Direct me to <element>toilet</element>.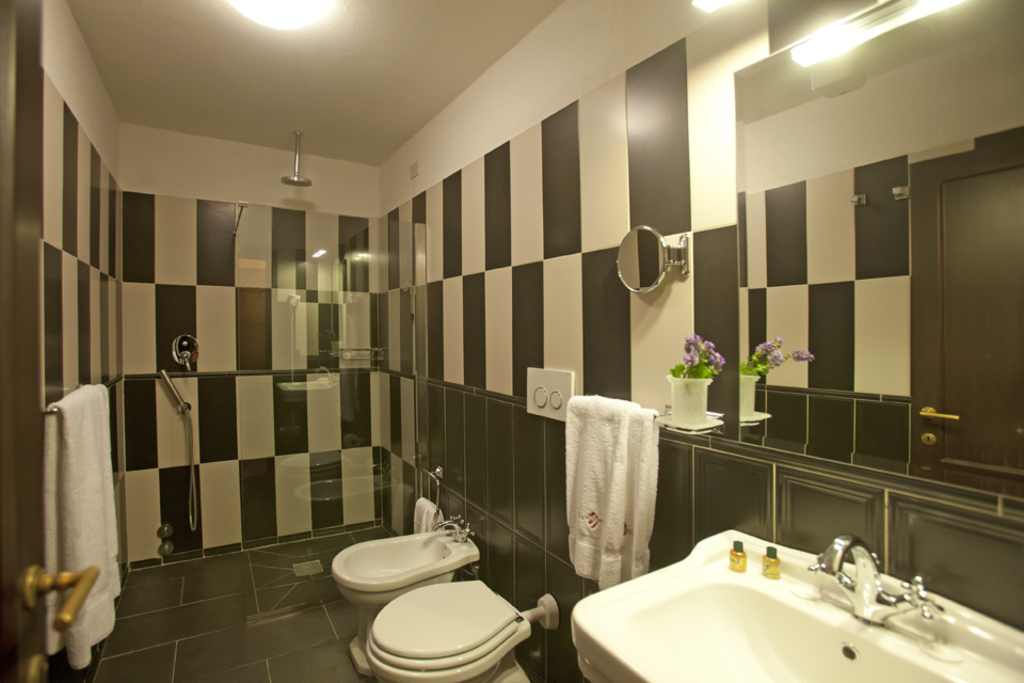
Direction: box=[330, 513, 478, 656].
